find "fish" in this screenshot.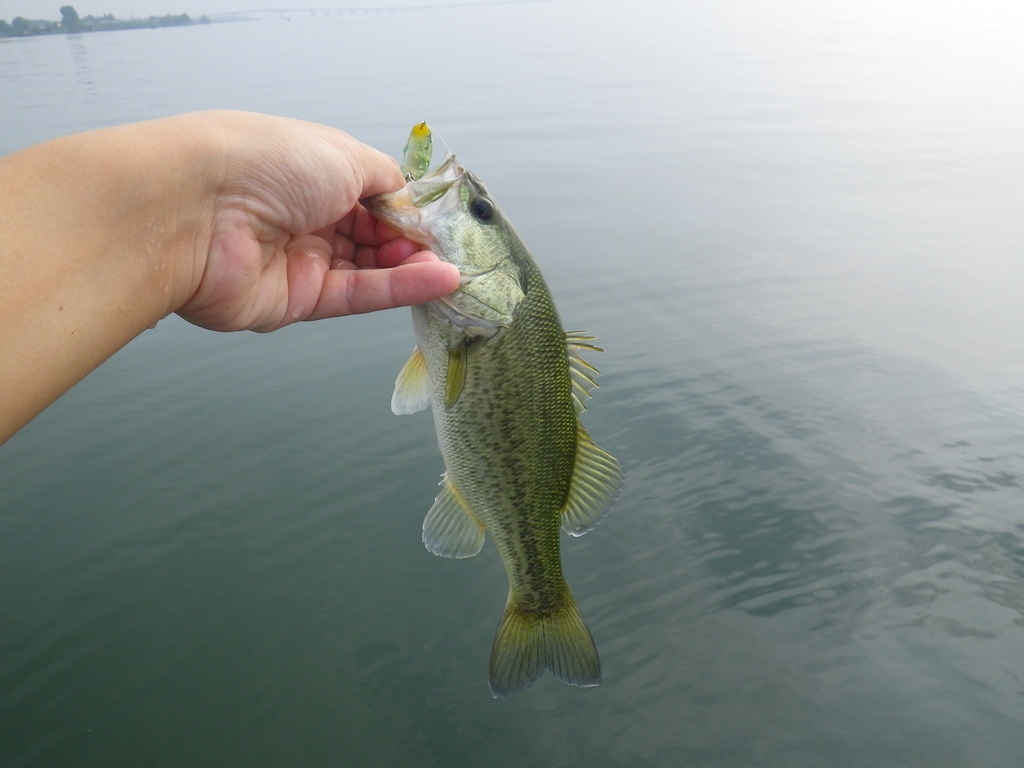
The bounding box for "fish" is [left=351, top=95, right=611, bottom=705].
